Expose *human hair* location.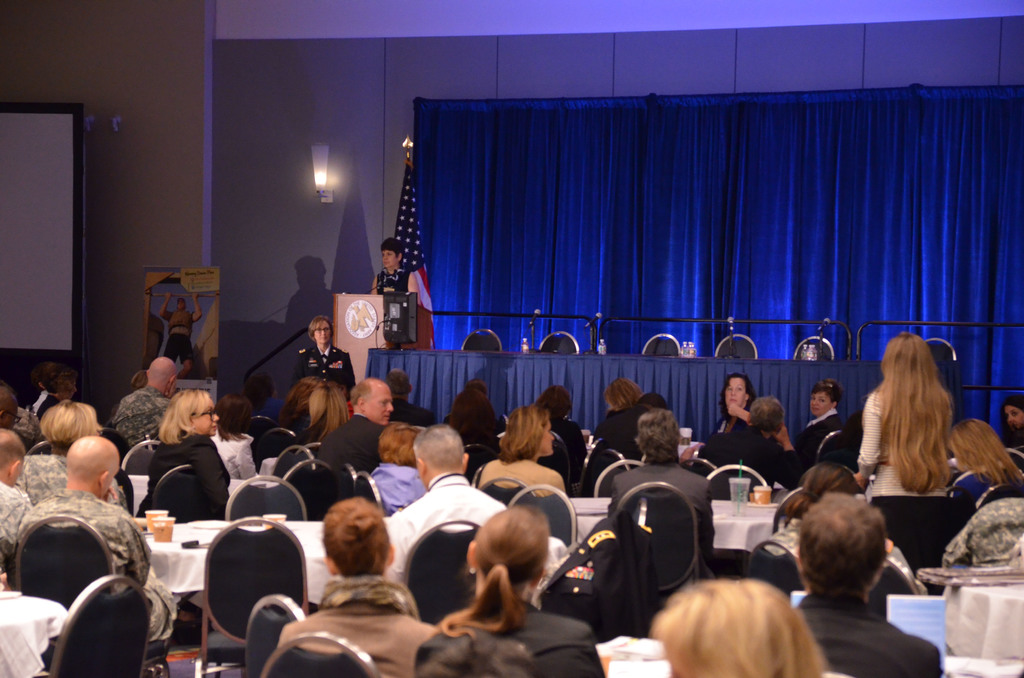
Exposed at bbox(806, 374, 844, 407).
